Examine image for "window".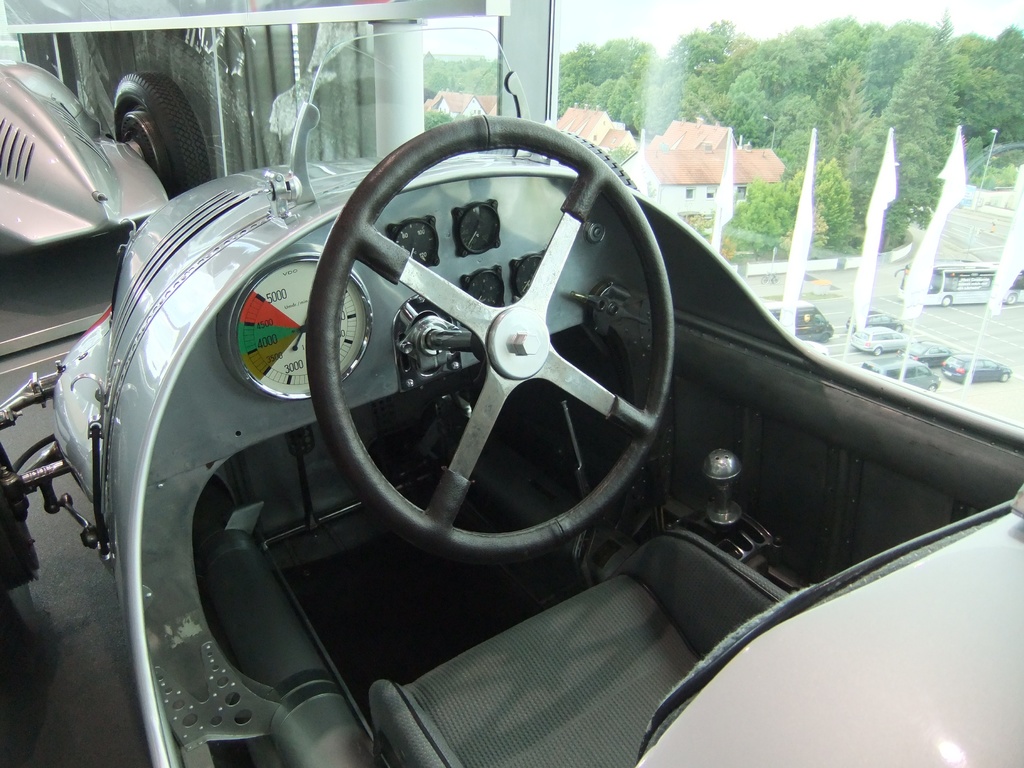
Examination result: rect(735, 186, 748, 198).
